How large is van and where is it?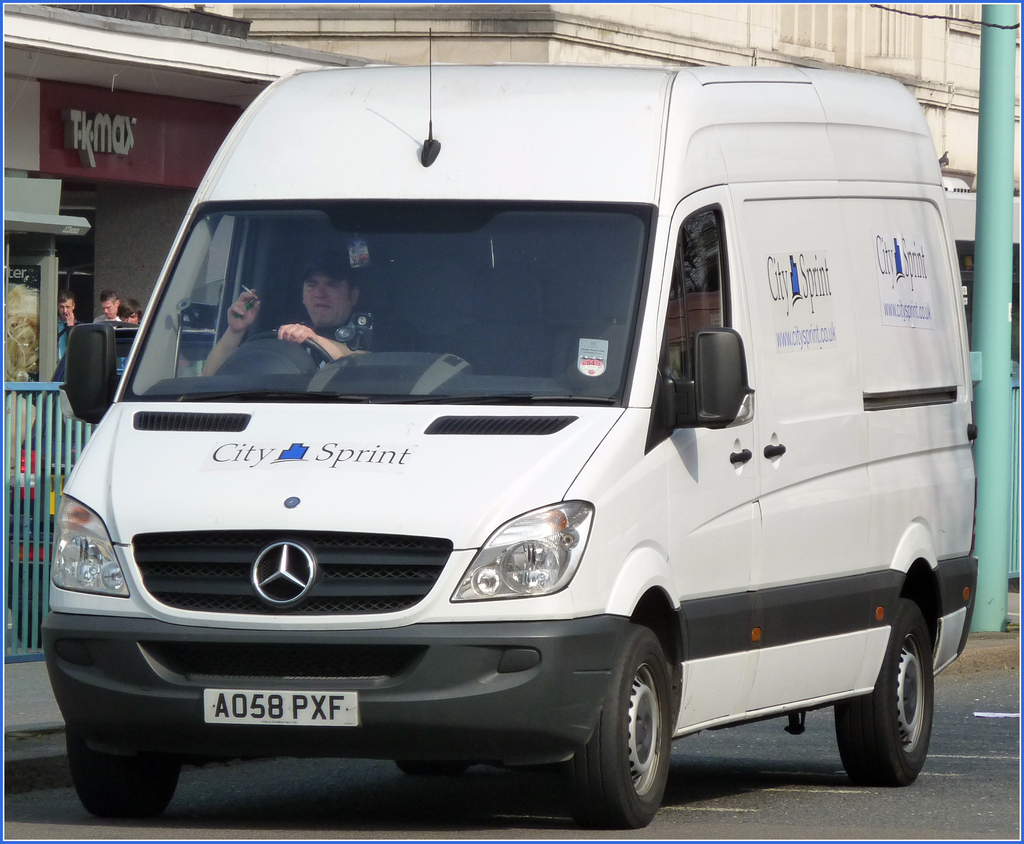
Bounding box: (40, 22, 978, 832).
